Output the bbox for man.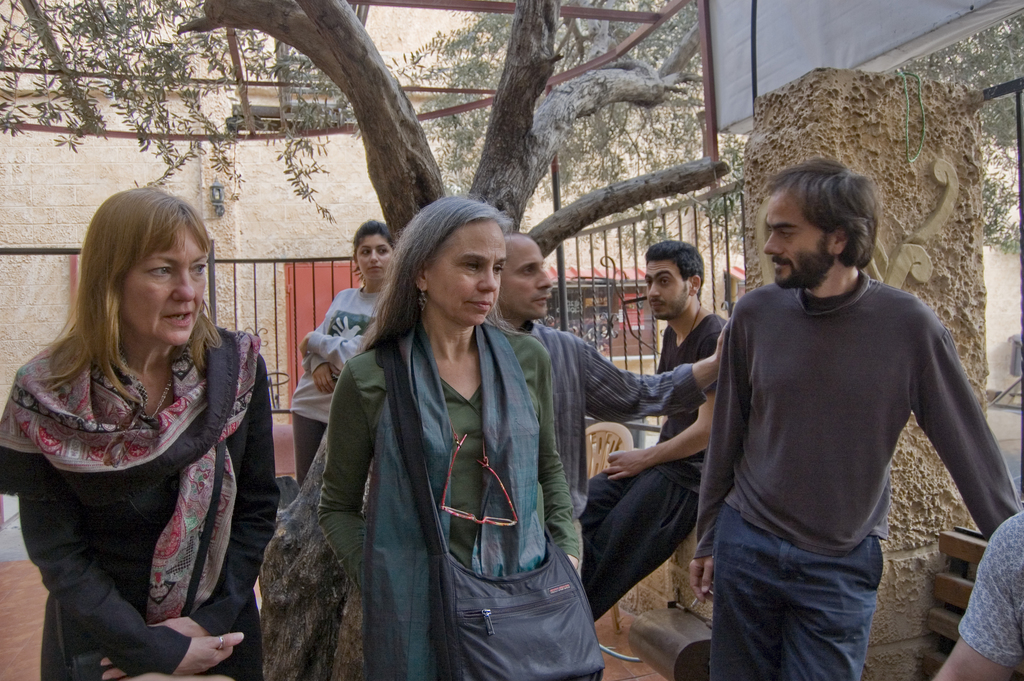
x1=485, y1=235, x2=725, y2=517.
